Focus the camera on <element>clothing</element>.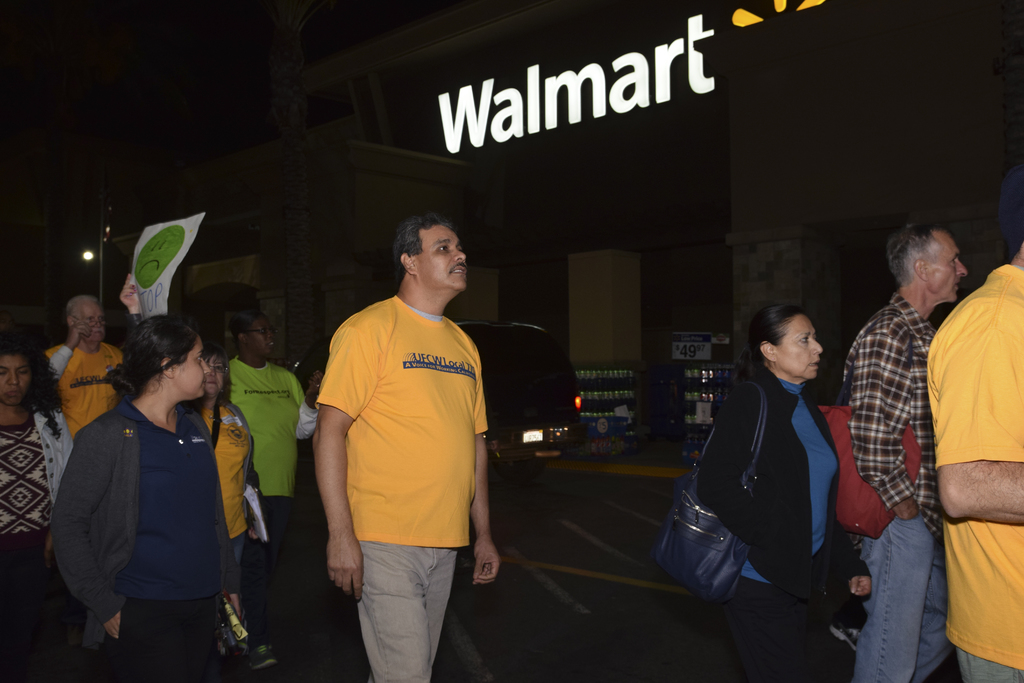
Focus region: rect(227, 352, 309, 599).
